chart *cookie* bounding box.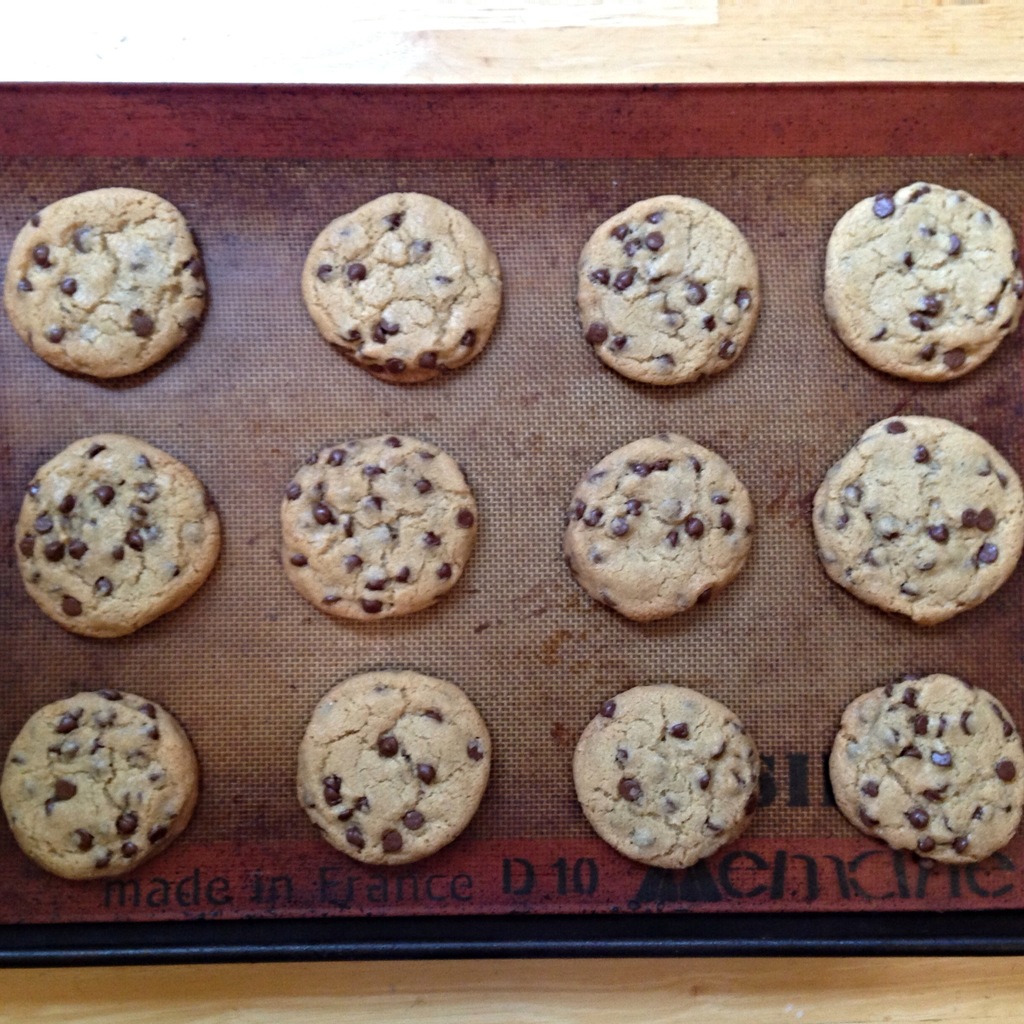
Charted: 0:685:198:884.
